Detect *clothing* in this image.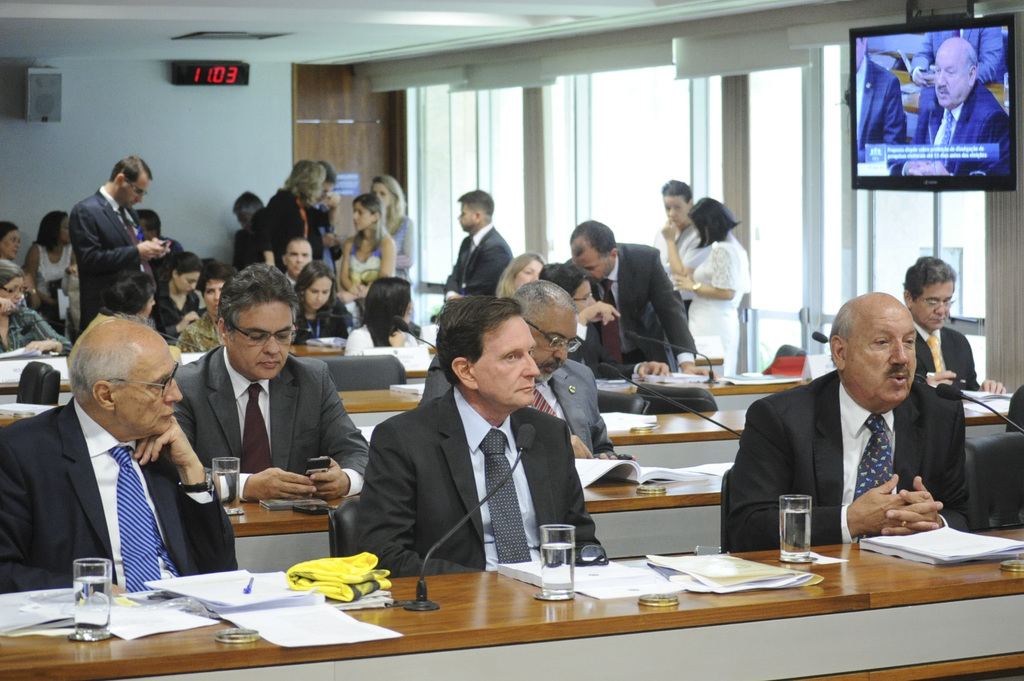
Detection: Rect(346, 324, 438, 352).
